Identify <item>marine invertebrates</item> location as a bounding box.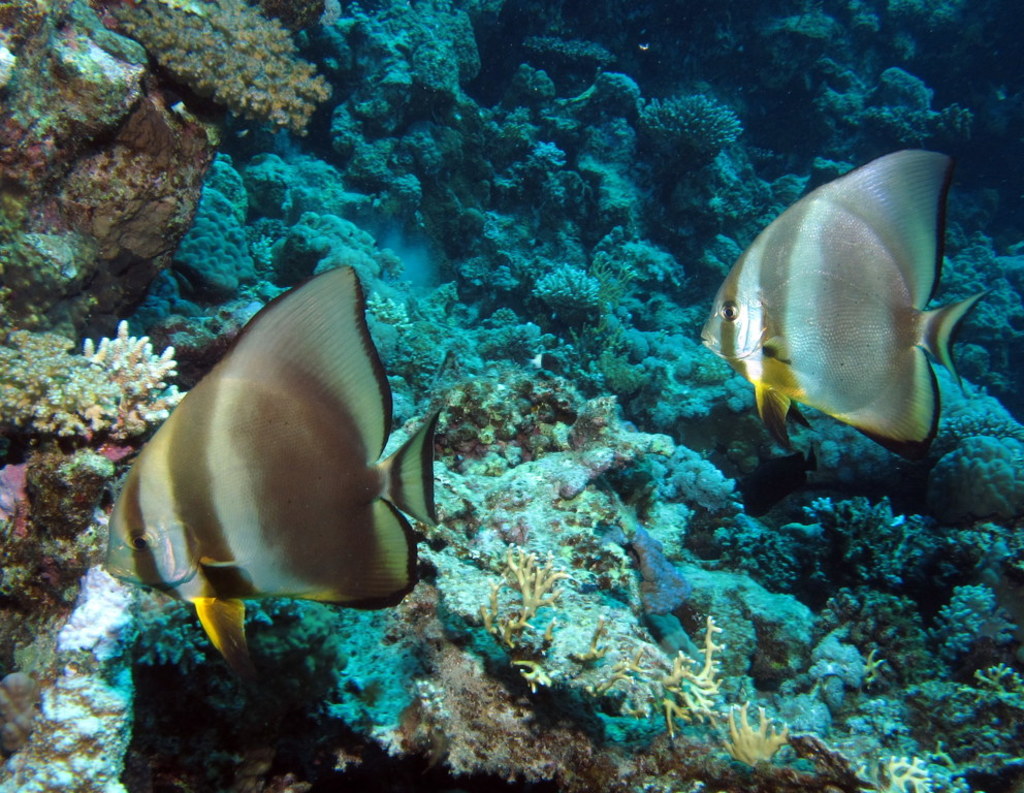
(left=841, top=747, right=945, bottom=792).
